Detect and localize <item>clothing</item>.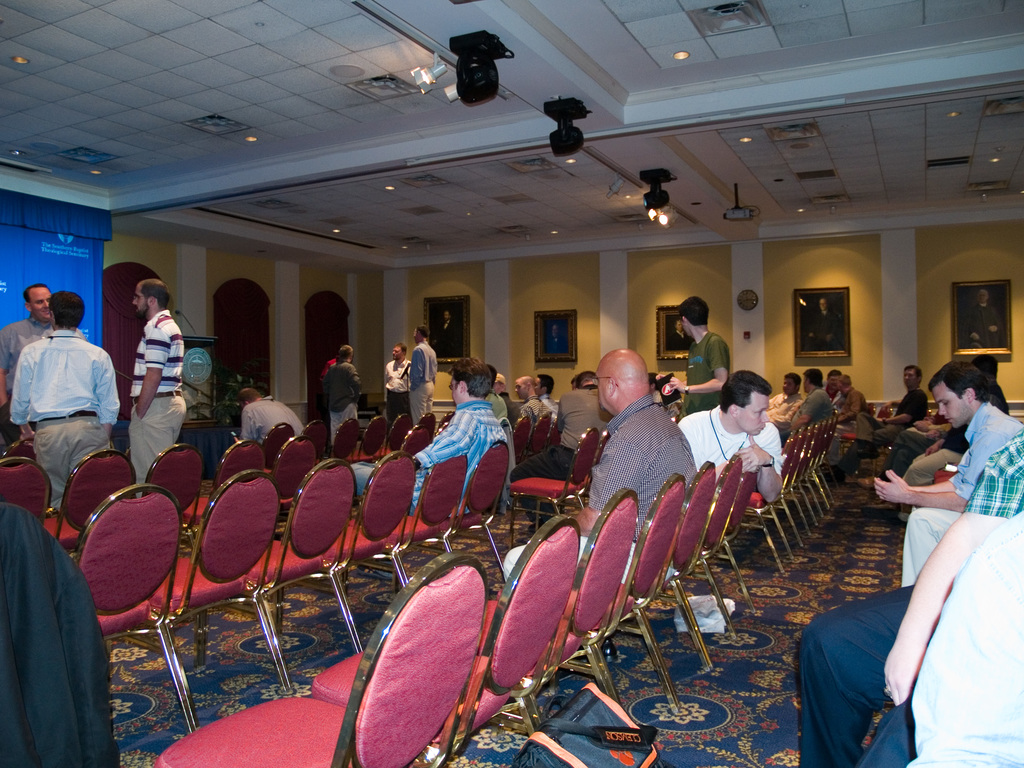
Localized at <region>494, 381, 699, 600</region>.
